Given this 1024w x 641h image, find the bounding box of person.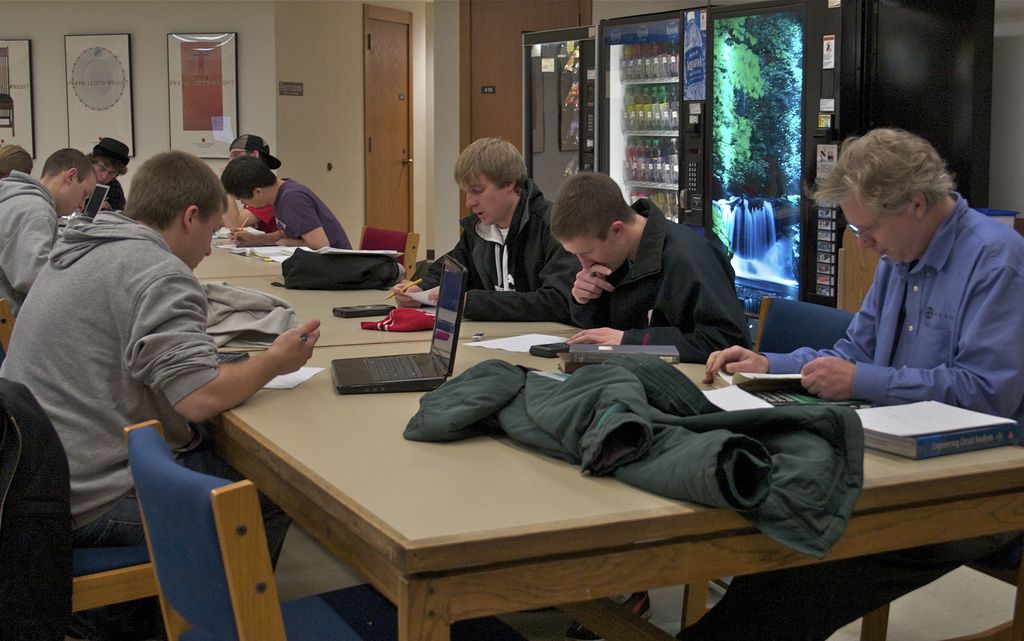
left=547, top=167, right=758, bottom=640.
